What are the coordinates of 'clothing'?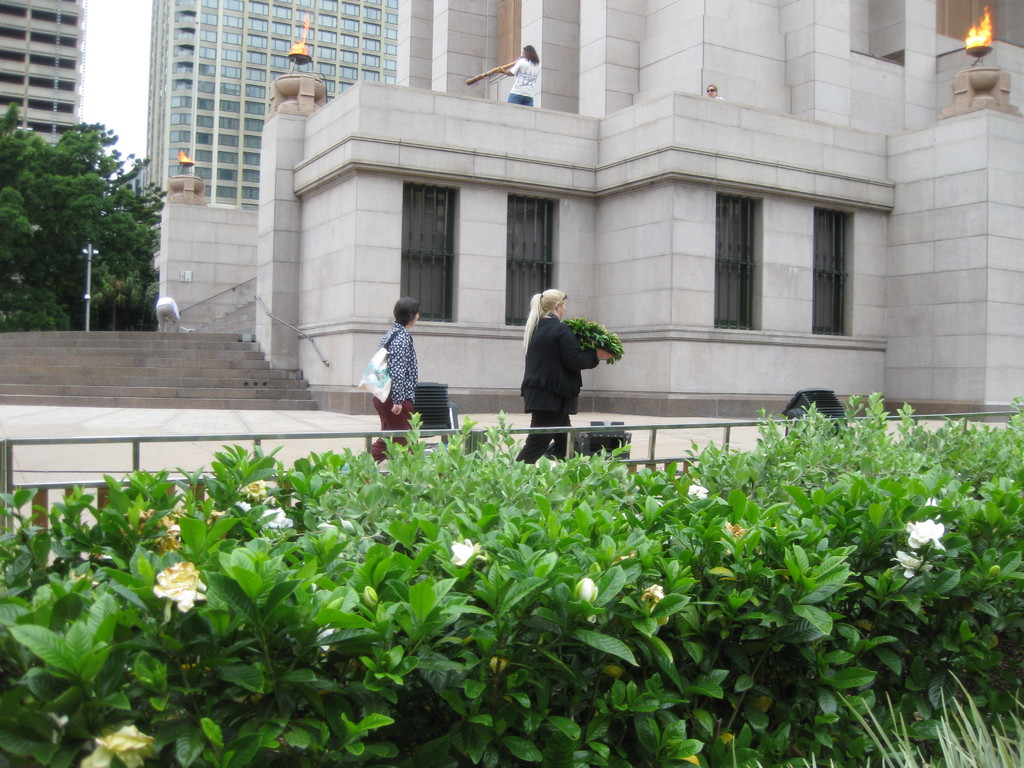
{"x1": 360, "y1": 300, "x2": 431, "y2": 433}.
